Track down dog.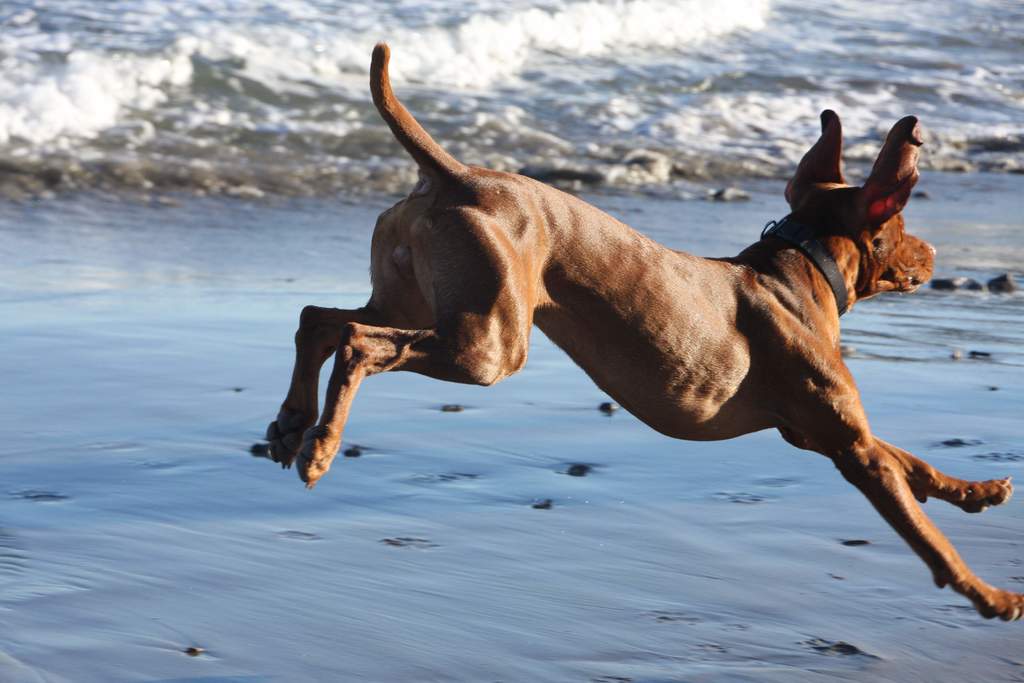
Tracked to select_region(248, 40, 1023, 624).
